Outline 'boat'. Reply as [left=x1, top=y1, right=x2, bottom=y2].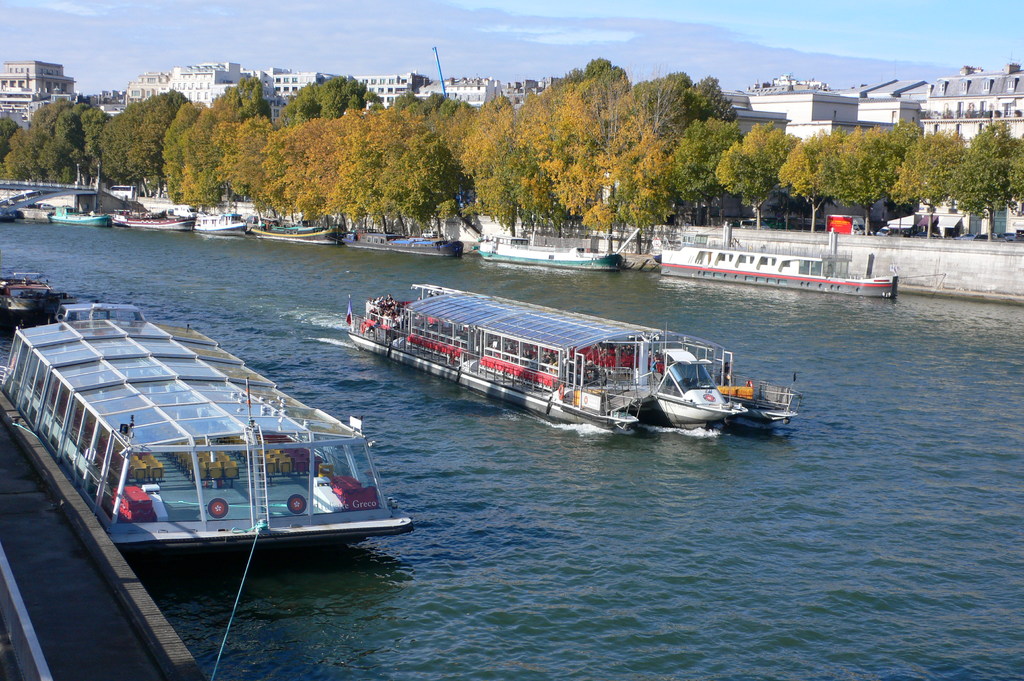
[left=248, top=214, right=341, bottom=245].
